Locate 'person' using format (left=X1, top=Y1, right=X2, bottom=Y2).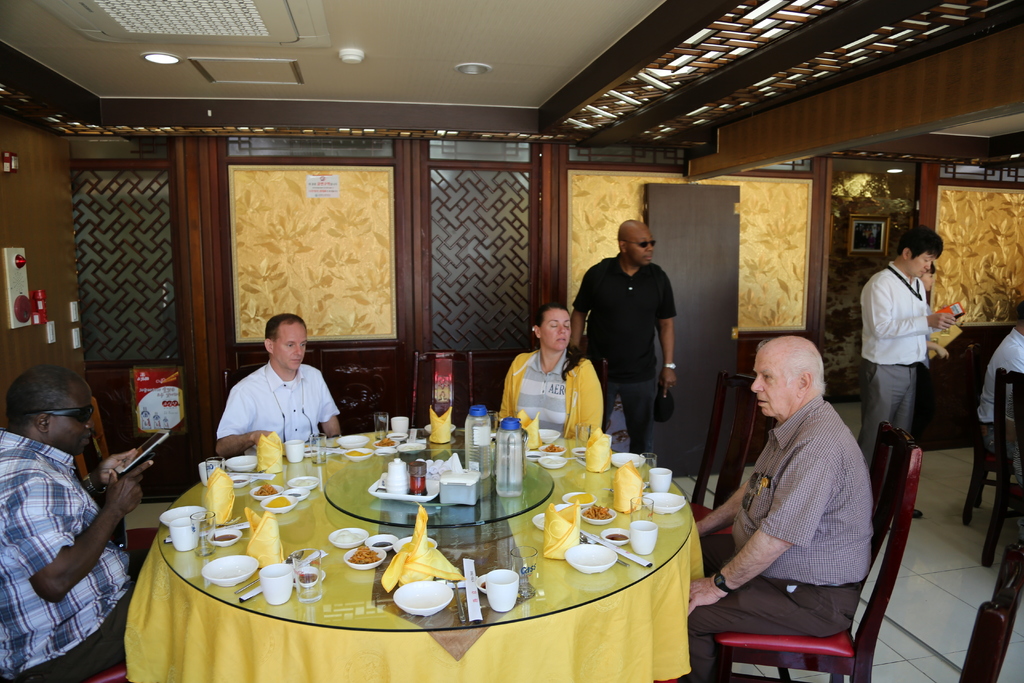
(left=491, top=299, right=604, bottom=440).
